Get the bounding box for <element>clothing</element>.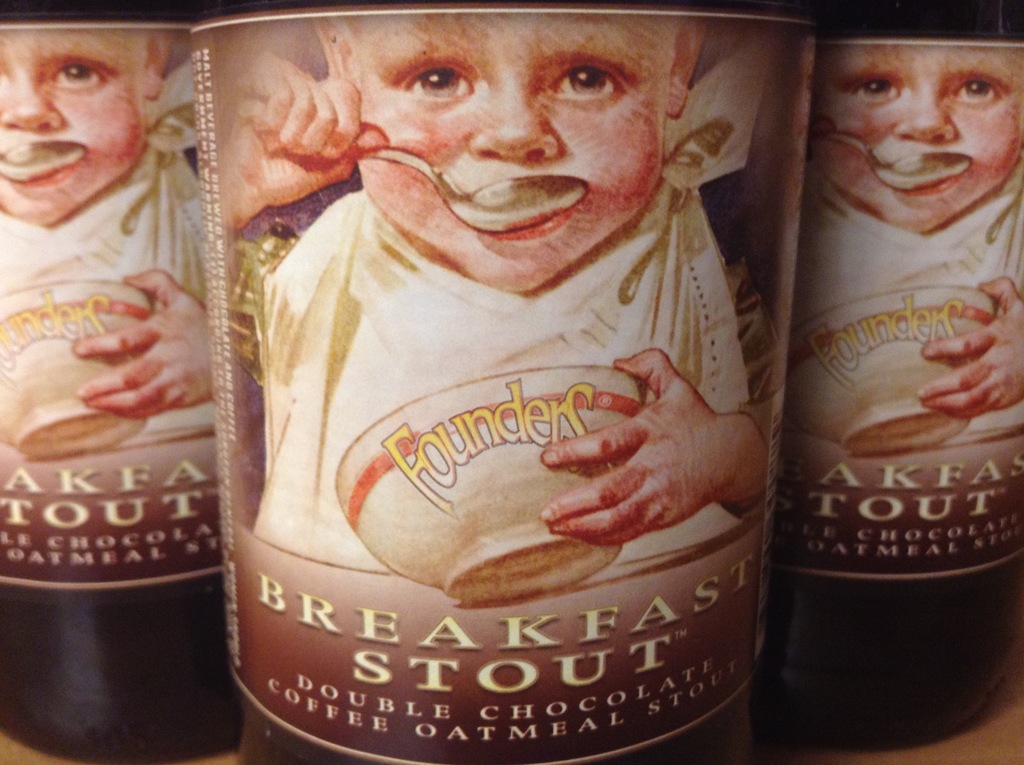
[left=248, top=22, right=752, bottom=583].
